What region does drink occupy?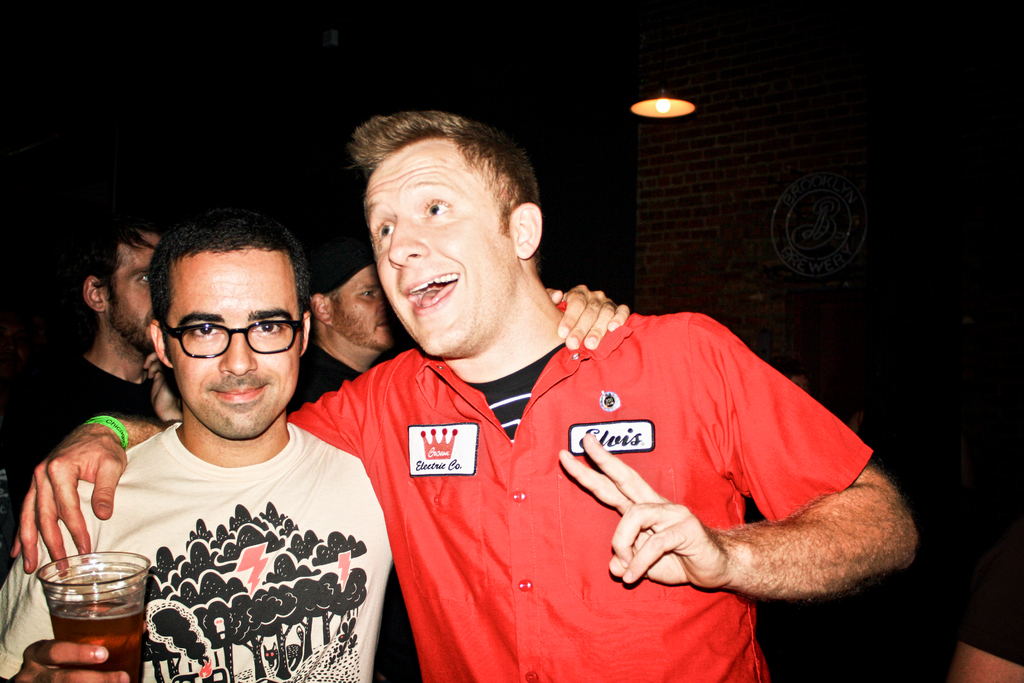
[31,541,146,661].
